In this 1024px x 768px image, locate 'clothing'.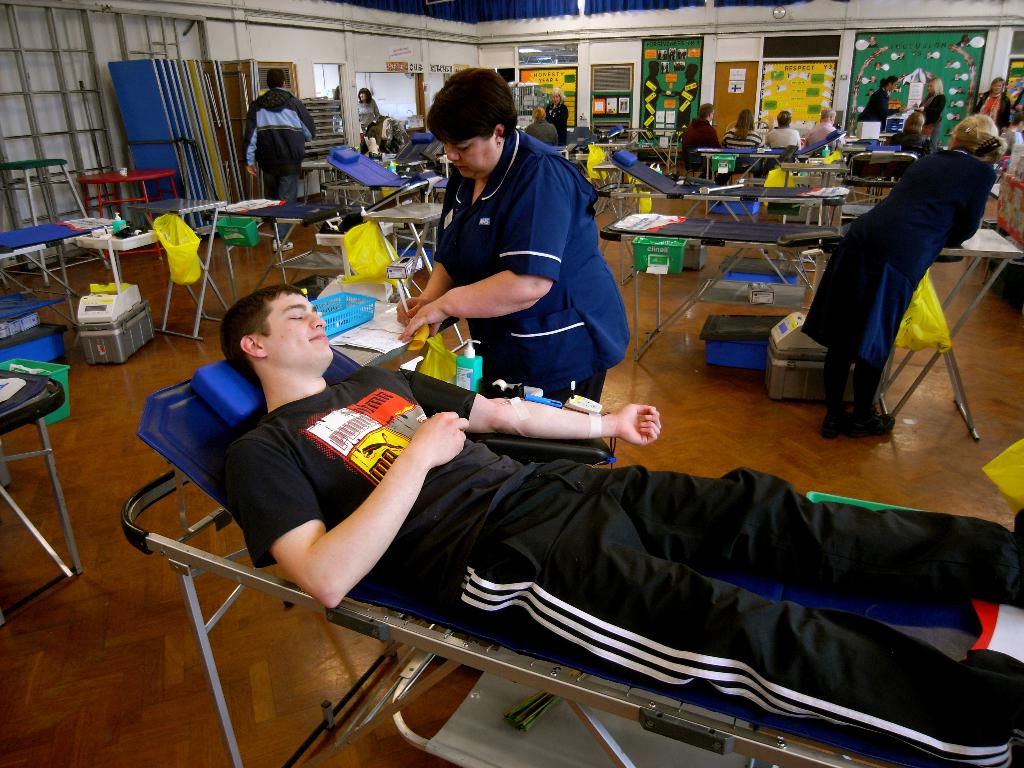
Bounding box: [684,116,717,173].
